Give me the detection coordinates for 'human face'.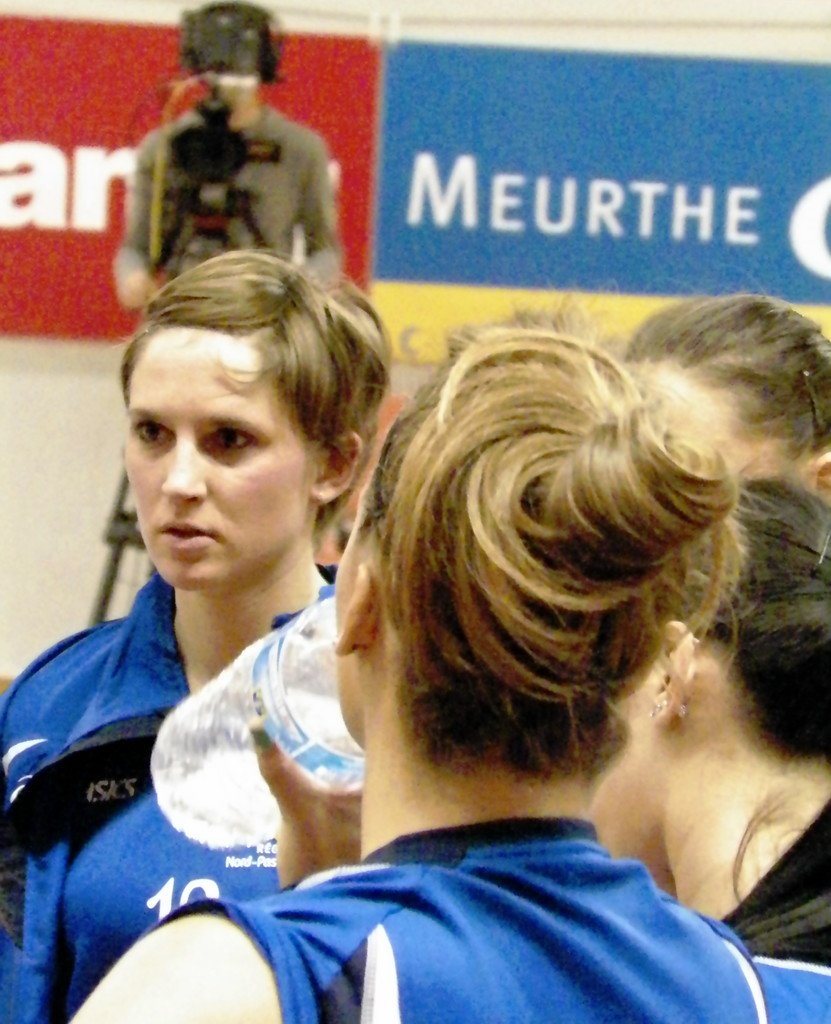
(x1=118, y1=321, x2=316, y2=582).
